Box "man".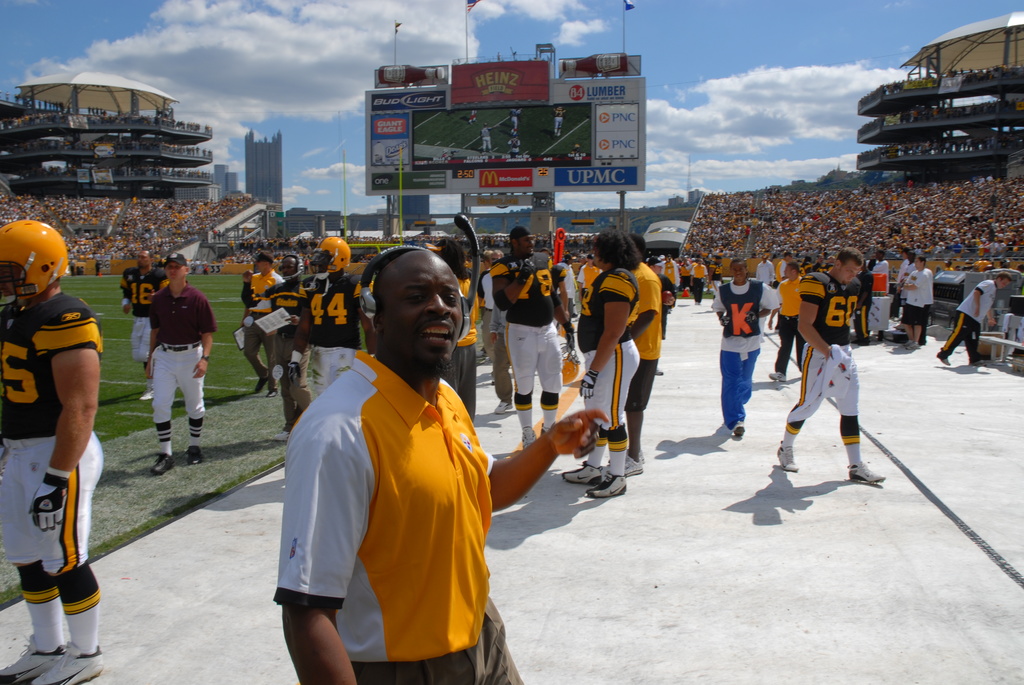
0, 219, 105, 684.
